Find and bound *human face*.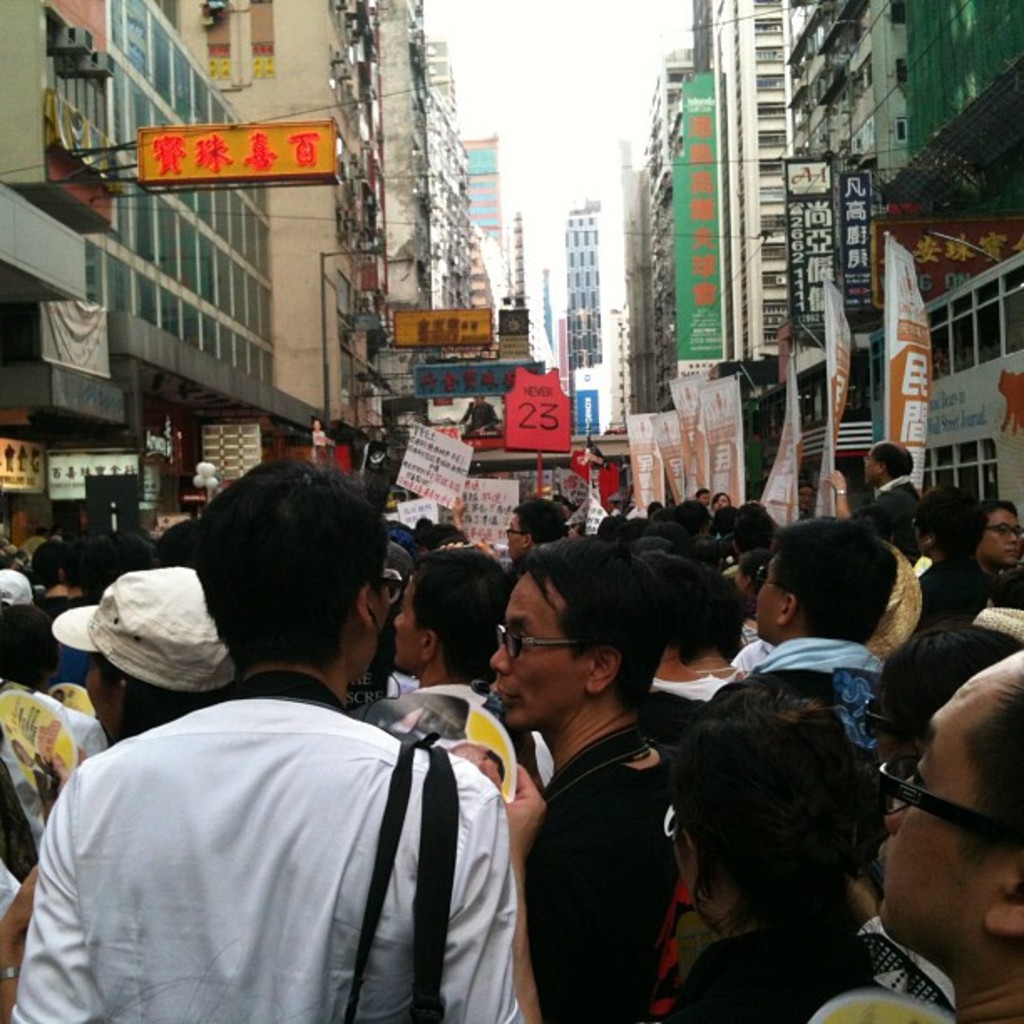
Bound: 873, 693, 984, 947.
